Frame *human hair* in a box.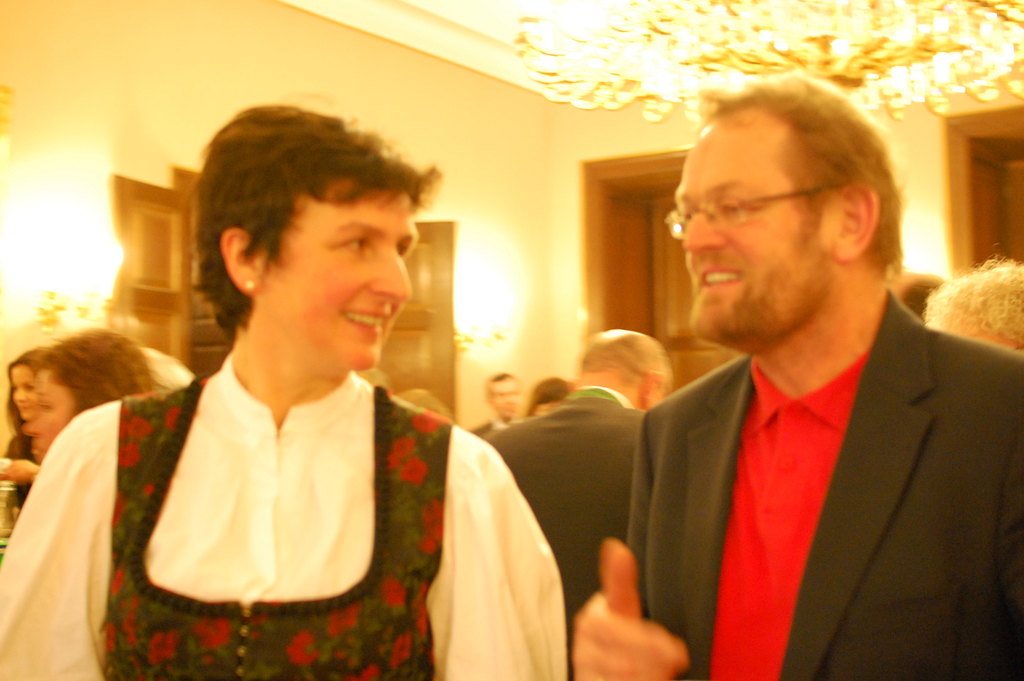
[x1=577, y1=329, x2=671, y2=381].
